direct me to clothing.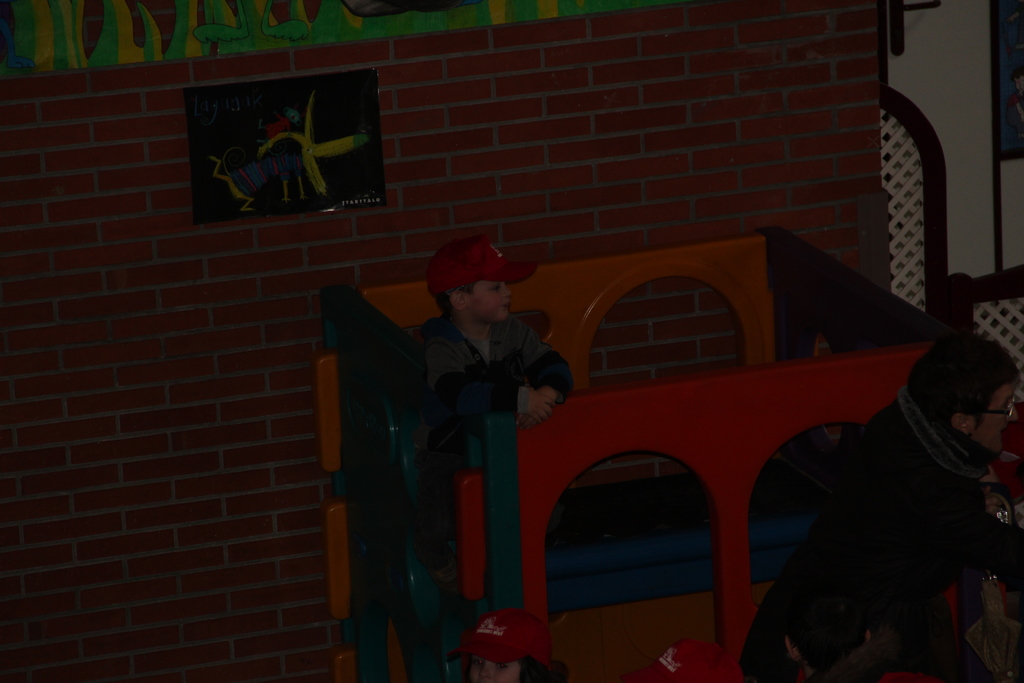
Direction: 737,378,1011,678.
